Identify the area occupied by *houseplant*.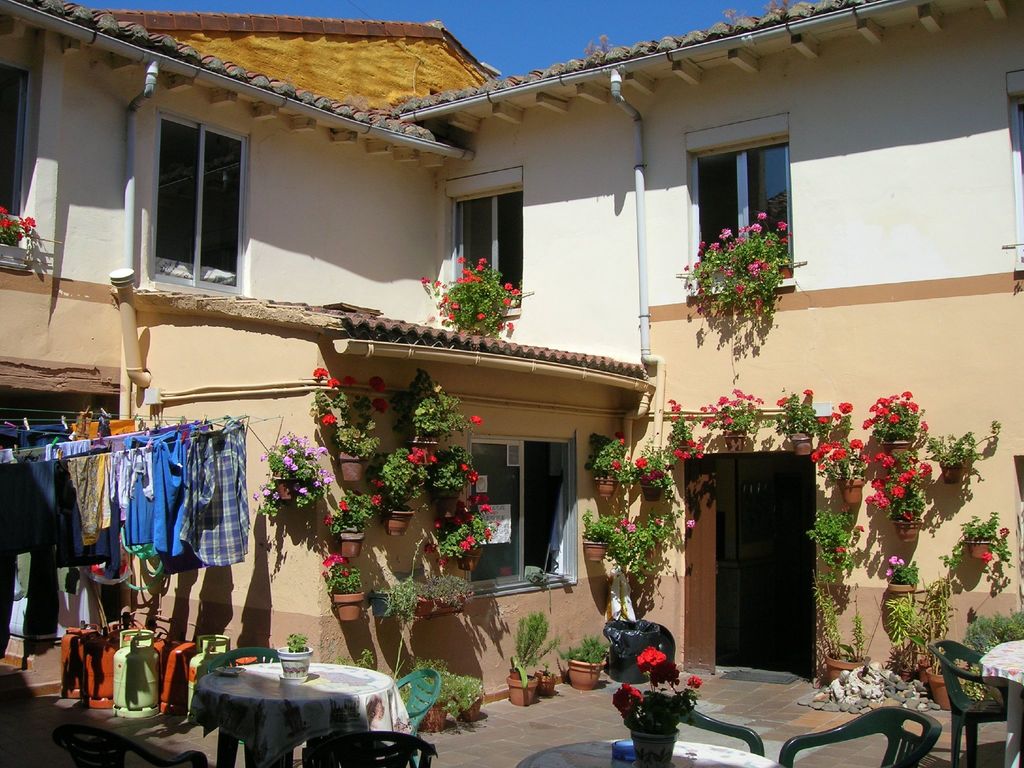
Area: detection(429, 445, 476, 516).
